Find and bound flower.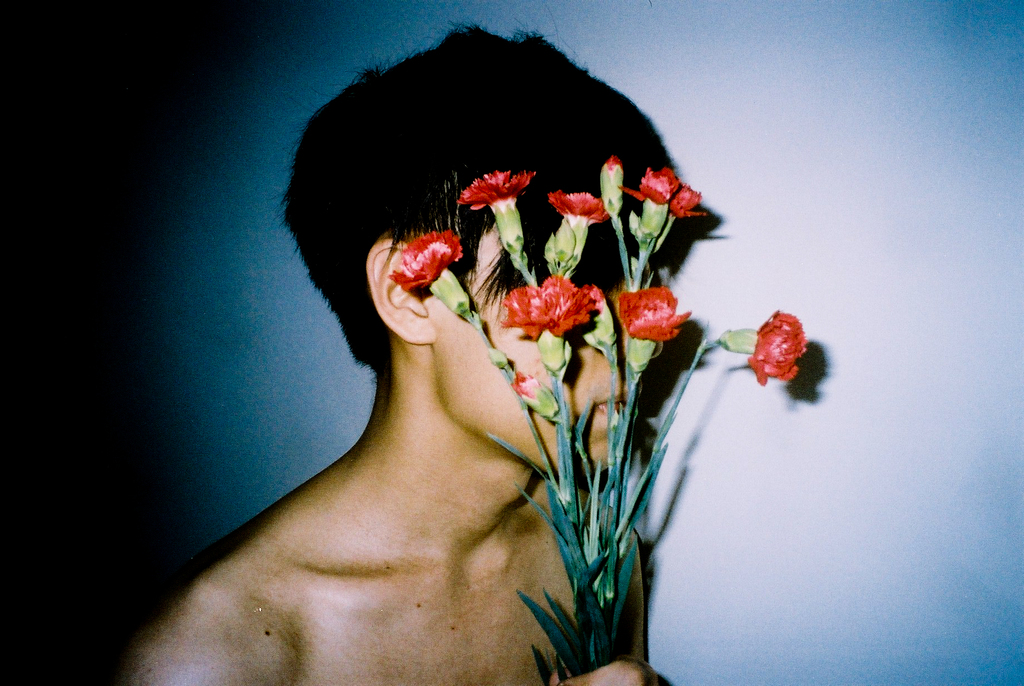
Bound: x1=619 y1=283 x2=695 y2=343.
